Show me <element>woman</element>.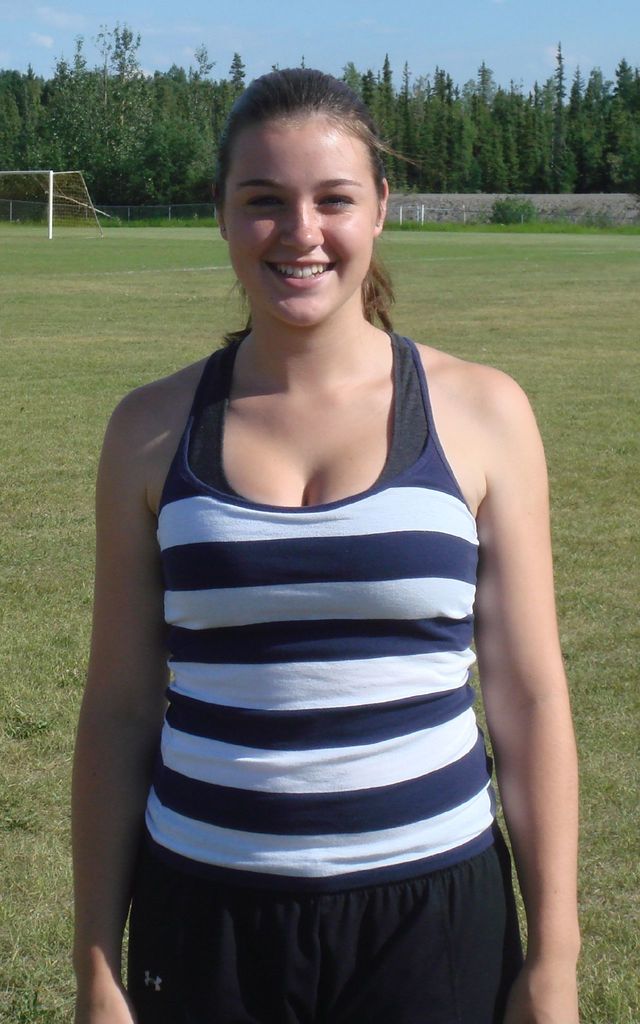
<element>woman</element> is here: 76/72/593/1023.
